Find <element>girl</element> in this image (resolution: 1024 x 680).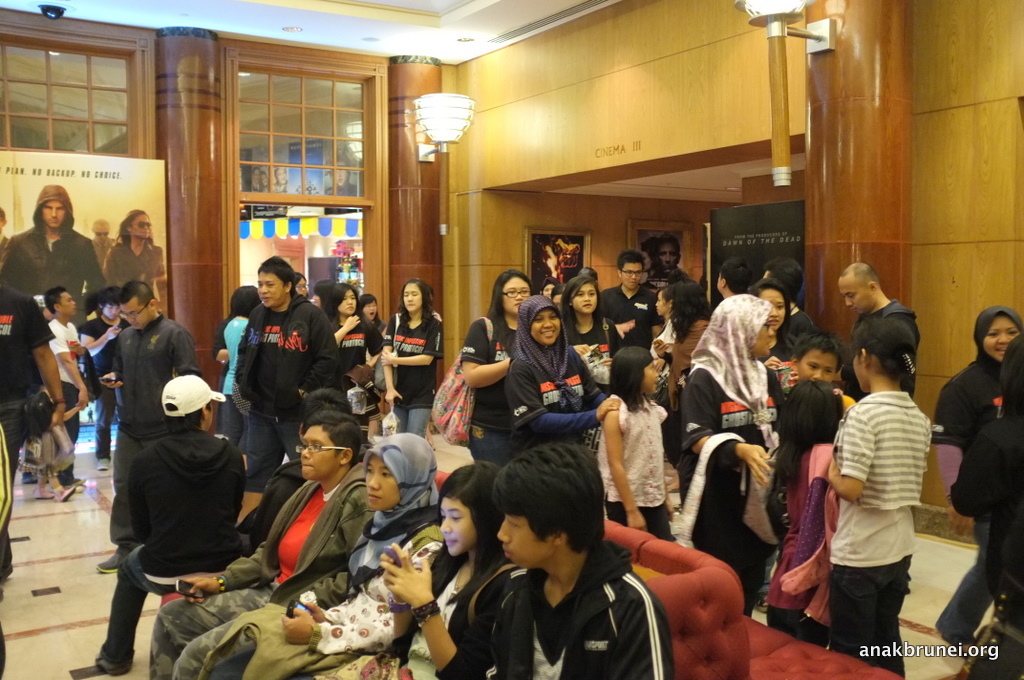
[658,291,787,611].
